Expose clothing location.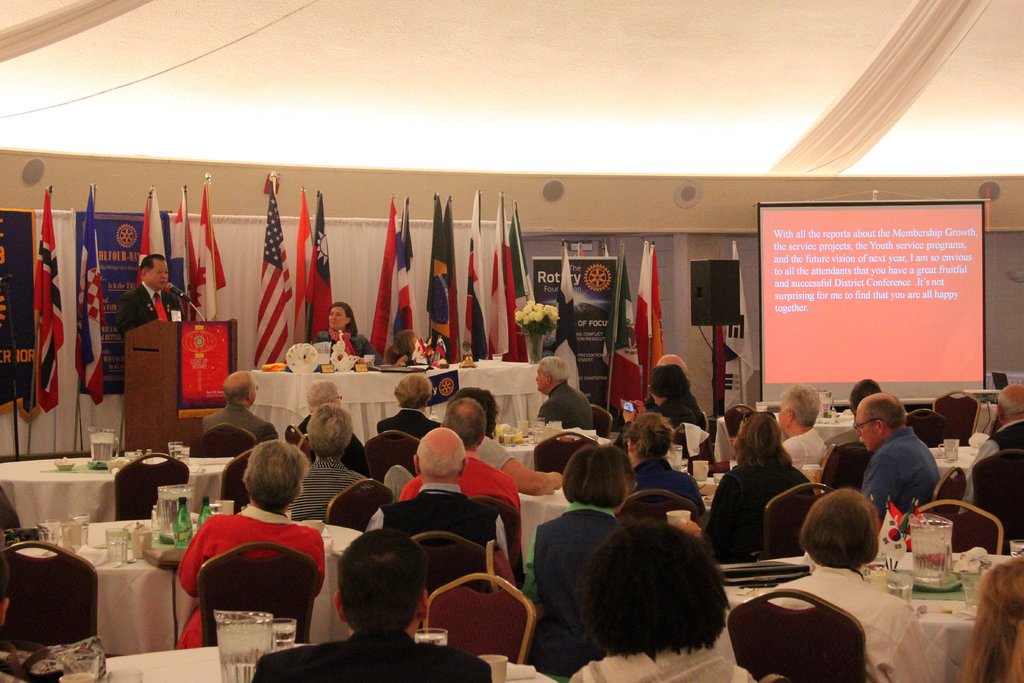
Exposed at <region>867, 427, 957, 498</region>.
